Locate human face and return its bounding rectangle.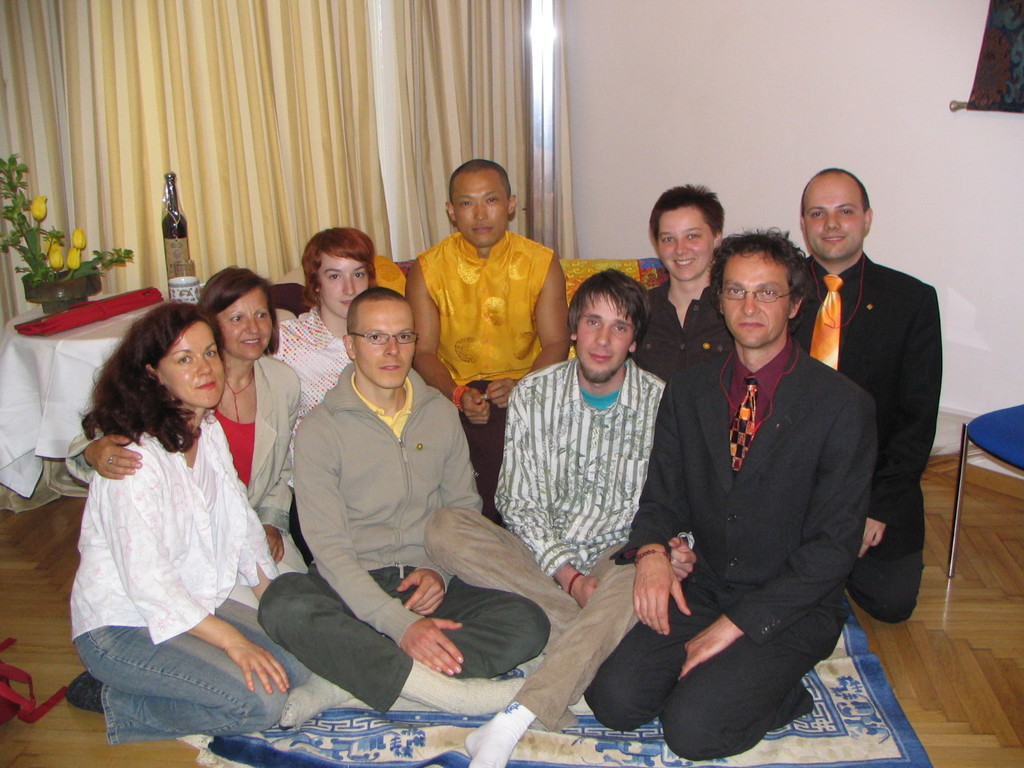
(x1=803, y1=171, x2=865, y2=262).
